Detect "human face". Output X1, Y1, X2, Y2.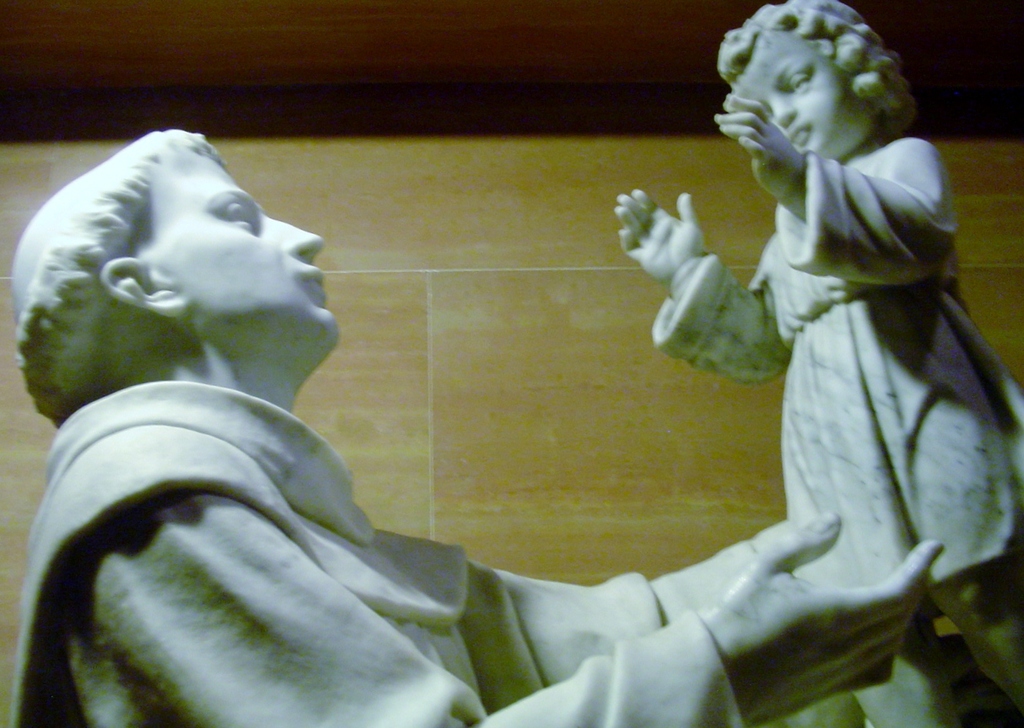
146, 151, 343, 371.
